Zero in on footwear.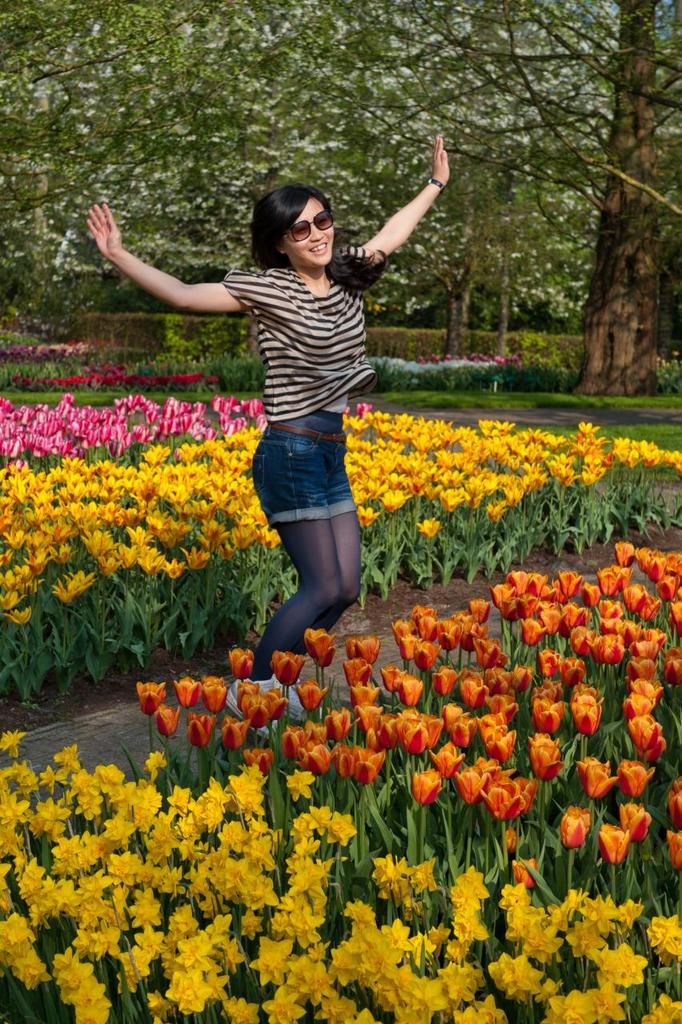
Zeroed in: 212:677:283:750.
